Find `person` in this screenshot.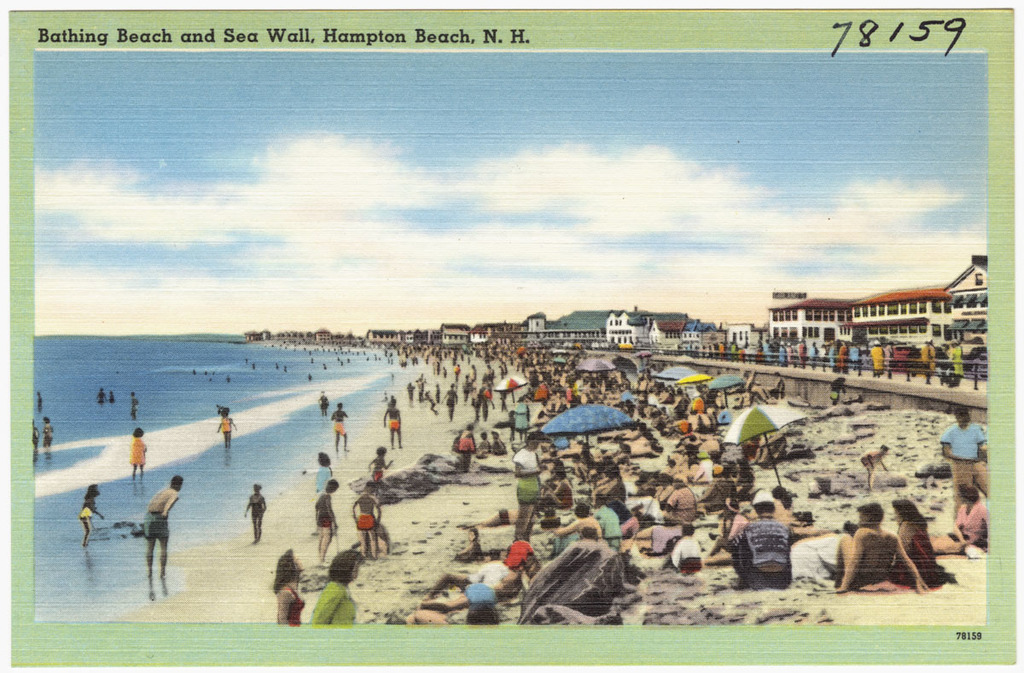
The bounding box for `person` is 820:341:829:374.
